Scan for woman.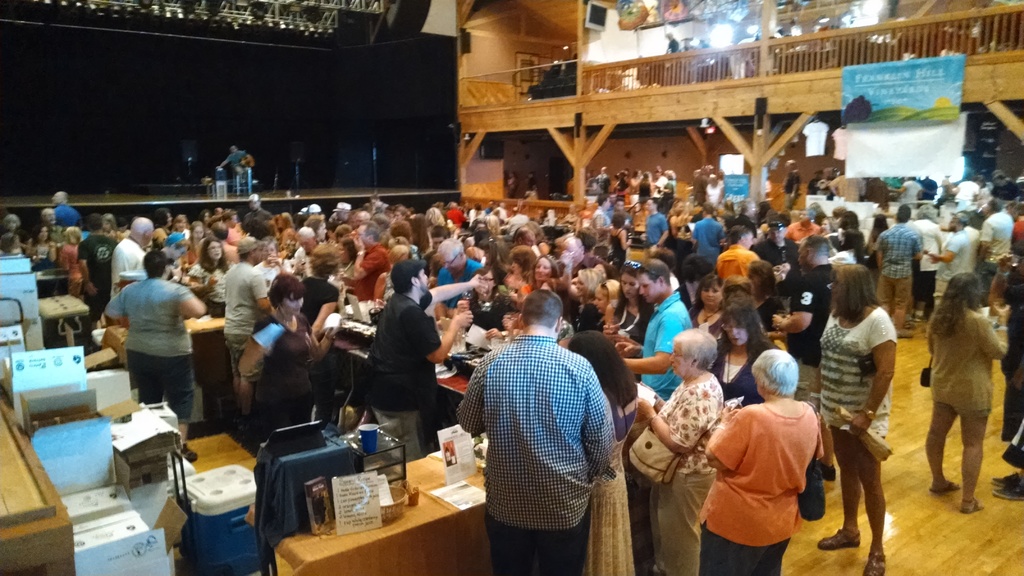
Scan result: [59, 223, 84, 303].
